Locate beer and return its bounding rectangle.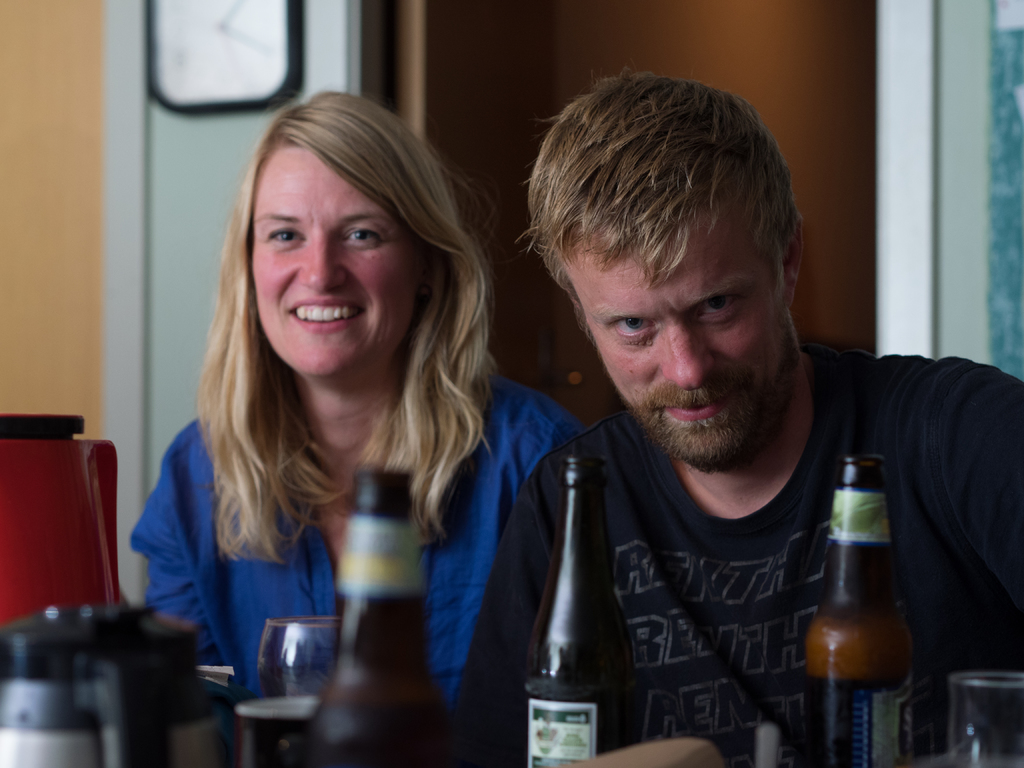
bbox=[525, 454, 630, 767].
